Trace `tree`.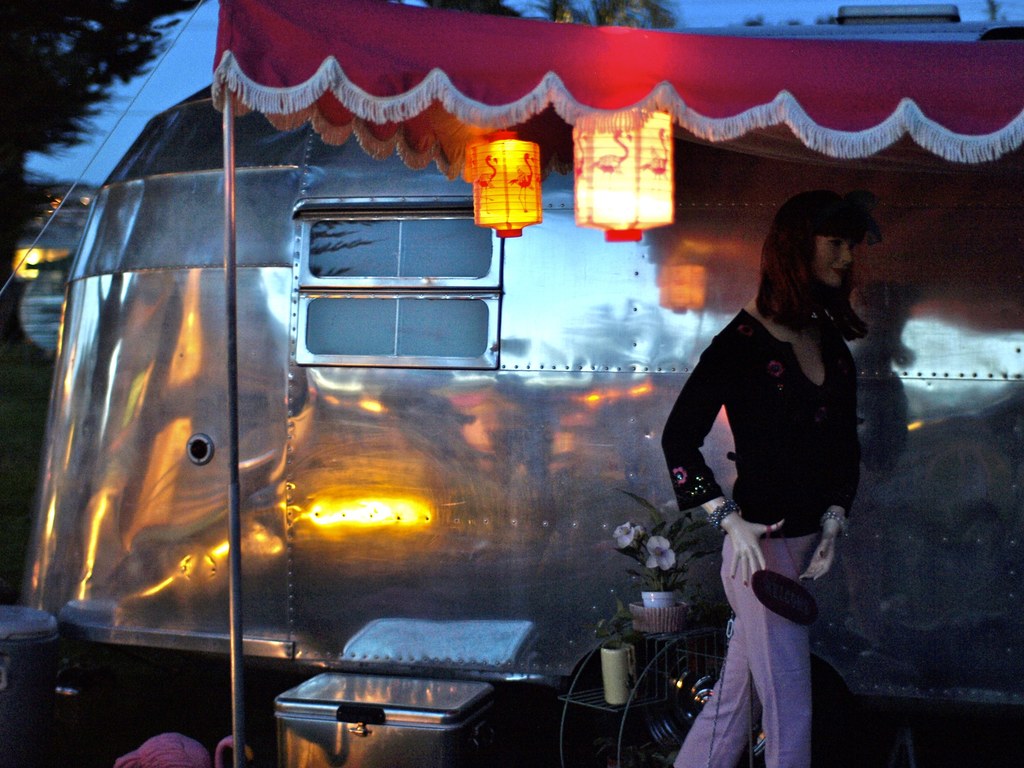
Traced to x1=0 y1=0 x2=204 y2=181.
